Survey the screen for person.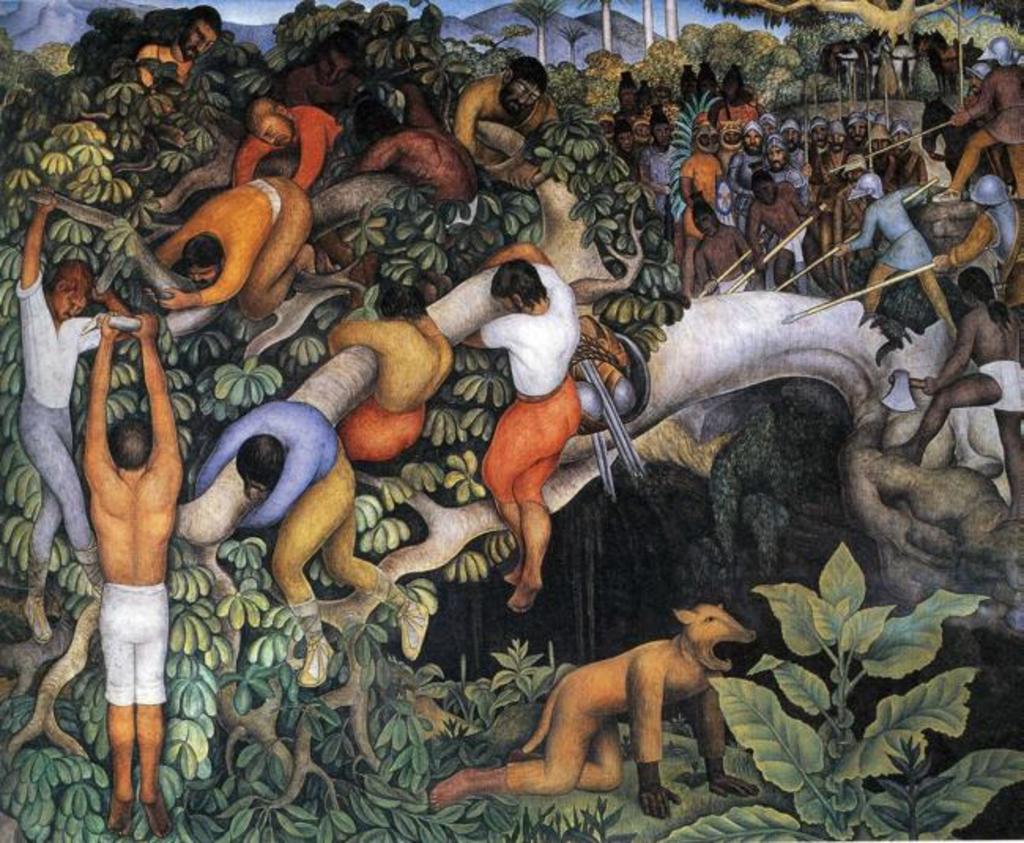
Survey found: box(227, 95, 343, 192).
